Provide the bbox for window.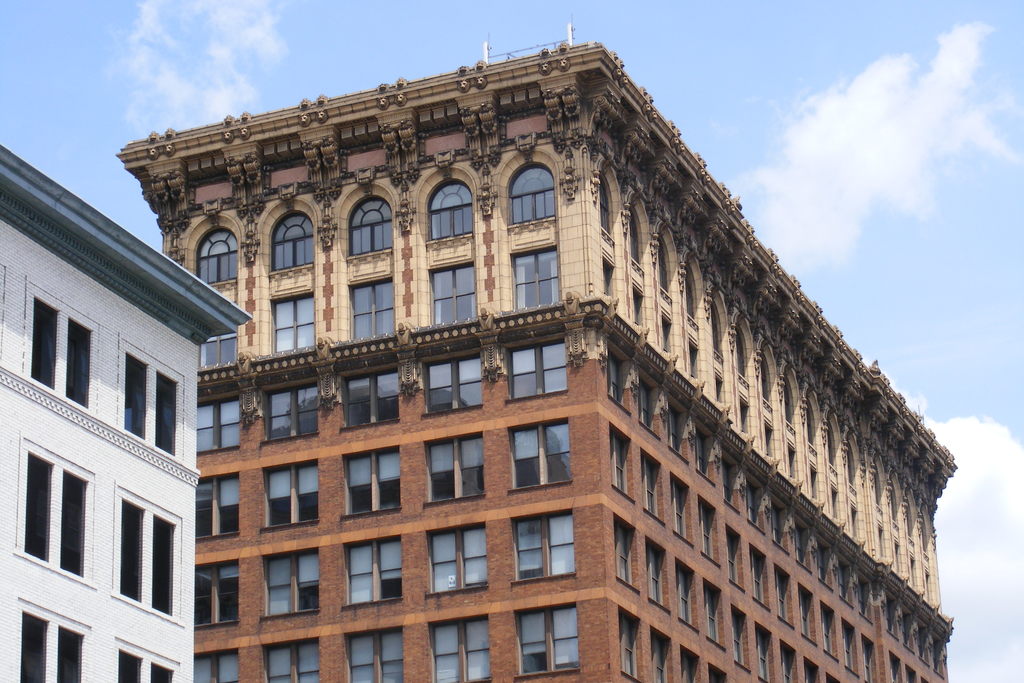
[x1=511, y1=519, x2=573, y2=582].
